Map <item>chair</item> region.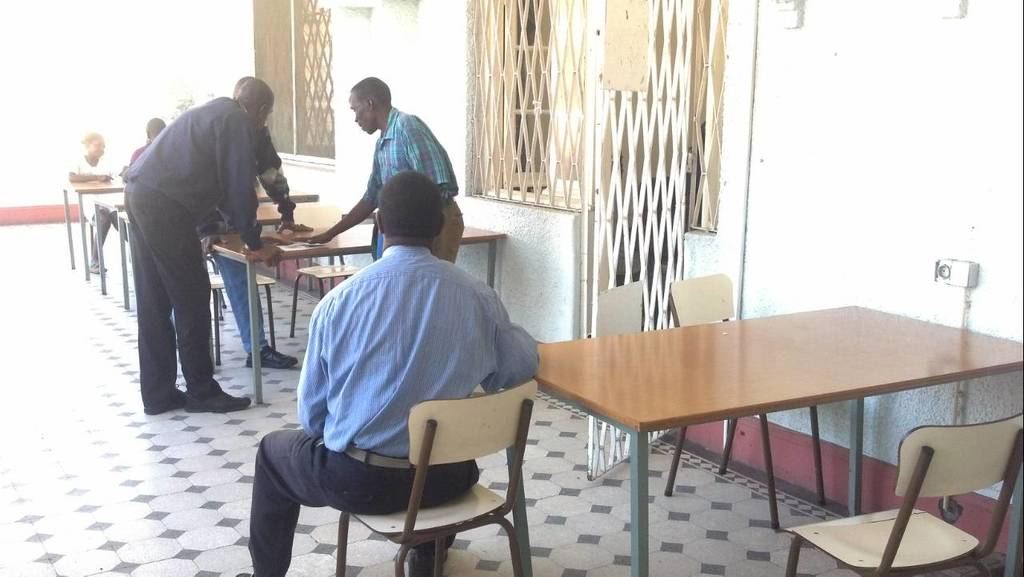
Mapped to pyautogui.locateOnScreen(202, 232, 279, 373).
